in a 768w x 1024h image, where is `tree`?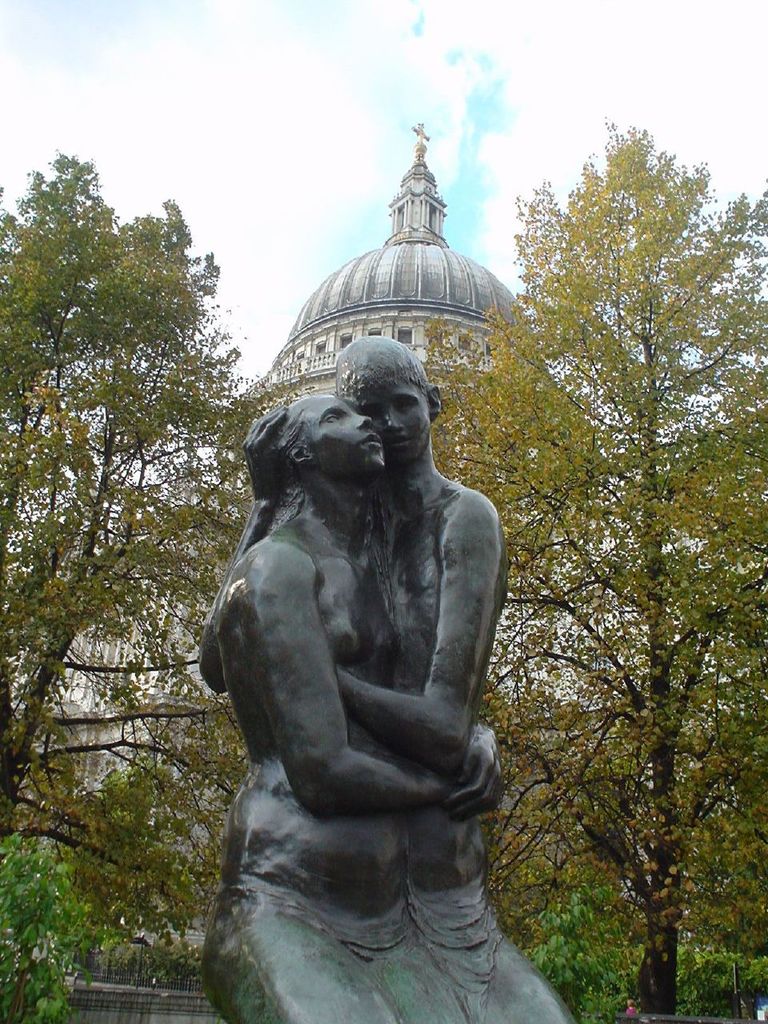
pyautogui.locateOnScreen(0, 130, 274, 842).
